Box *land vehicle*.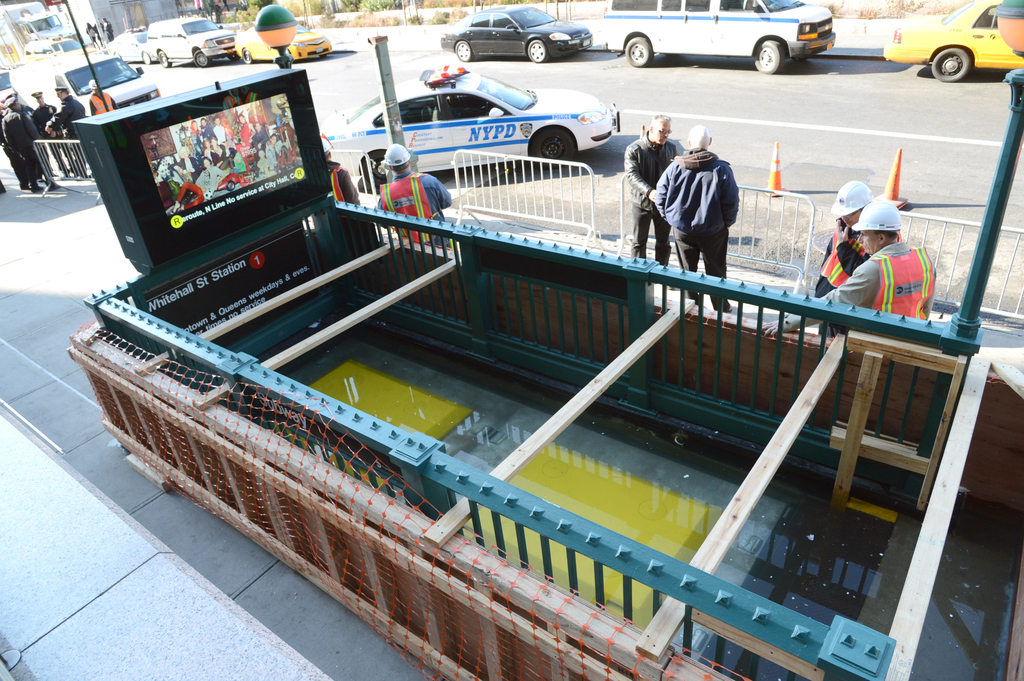
{"x1": 882, "y1": 0, "x2": 1023, "y2": 81}.
